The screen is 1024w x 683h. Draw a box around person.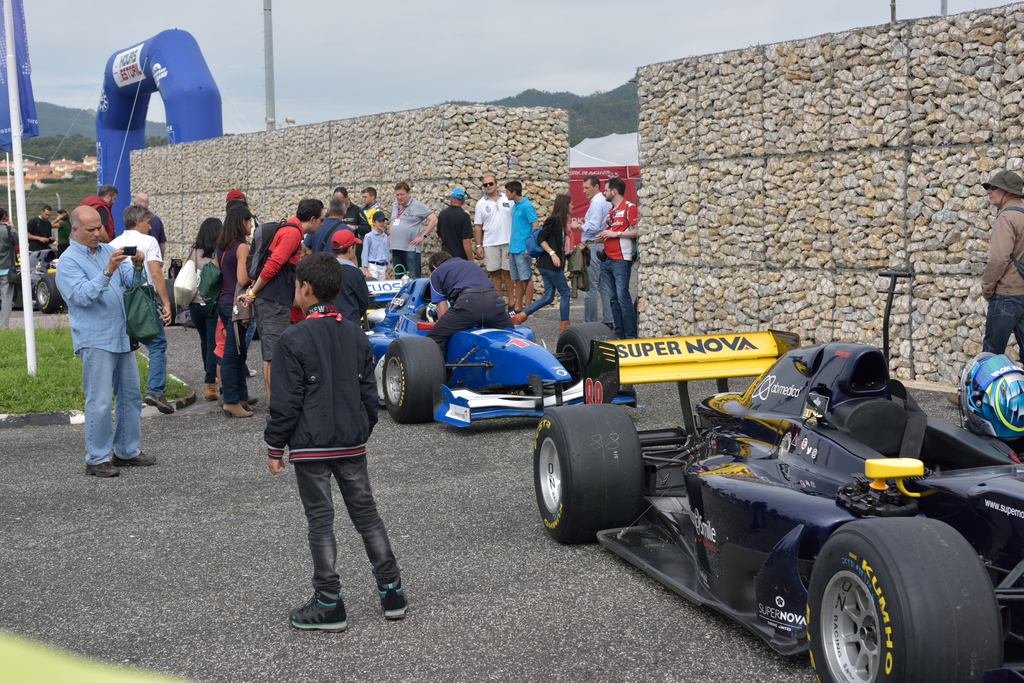
region(363, 210, 393, 281).
